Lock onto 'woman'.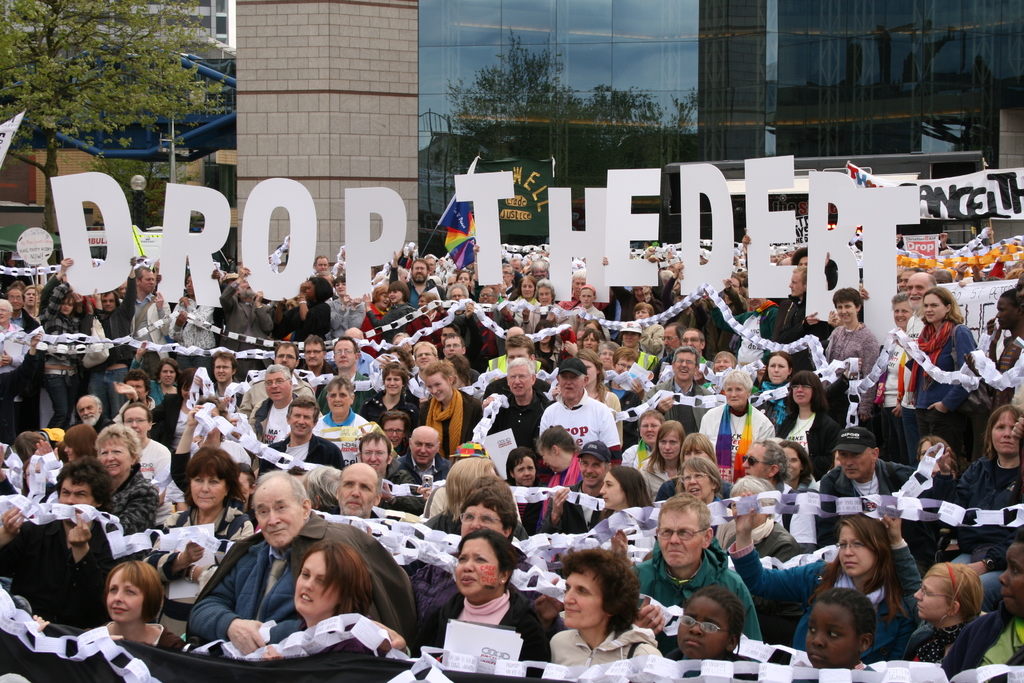
Locked: left=596, top=467, right=659, bottom=542.
